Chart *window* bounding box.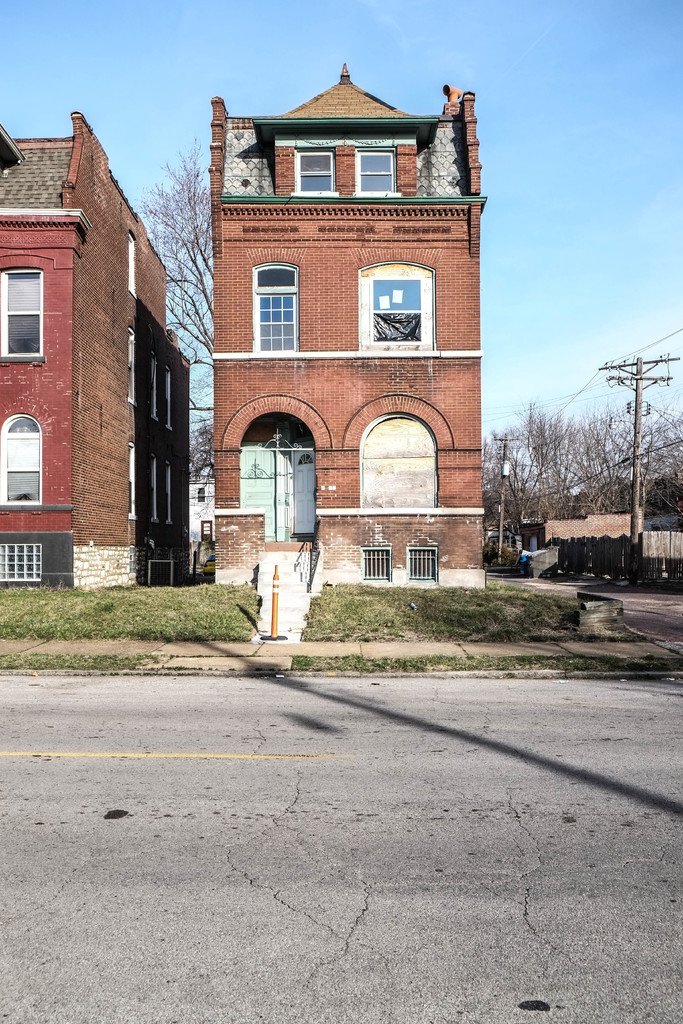
Charted: Rect(148, 458, 158, 519).
